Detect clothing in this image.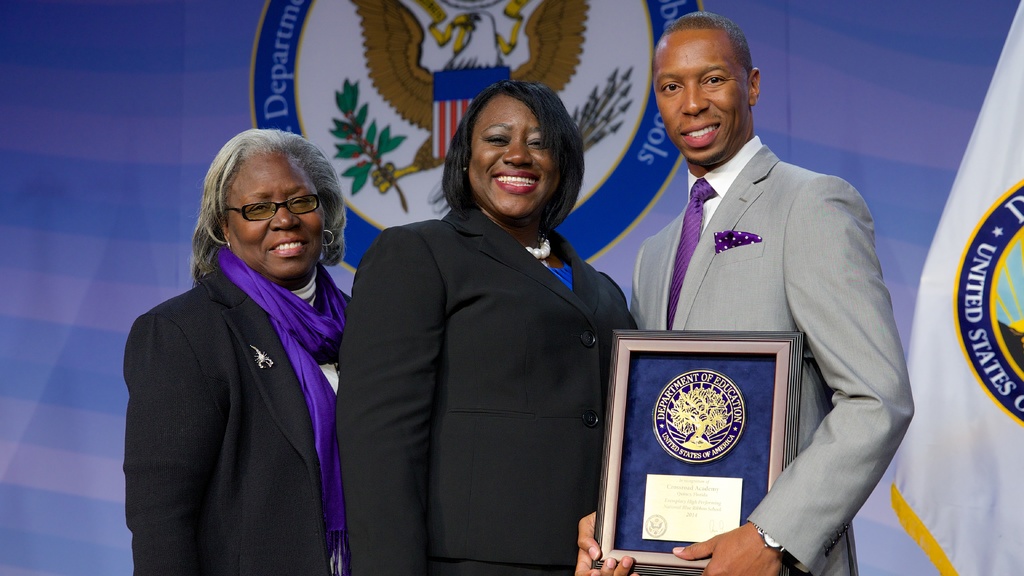
Detection: <region>333, 201, 633, 575</region>.
